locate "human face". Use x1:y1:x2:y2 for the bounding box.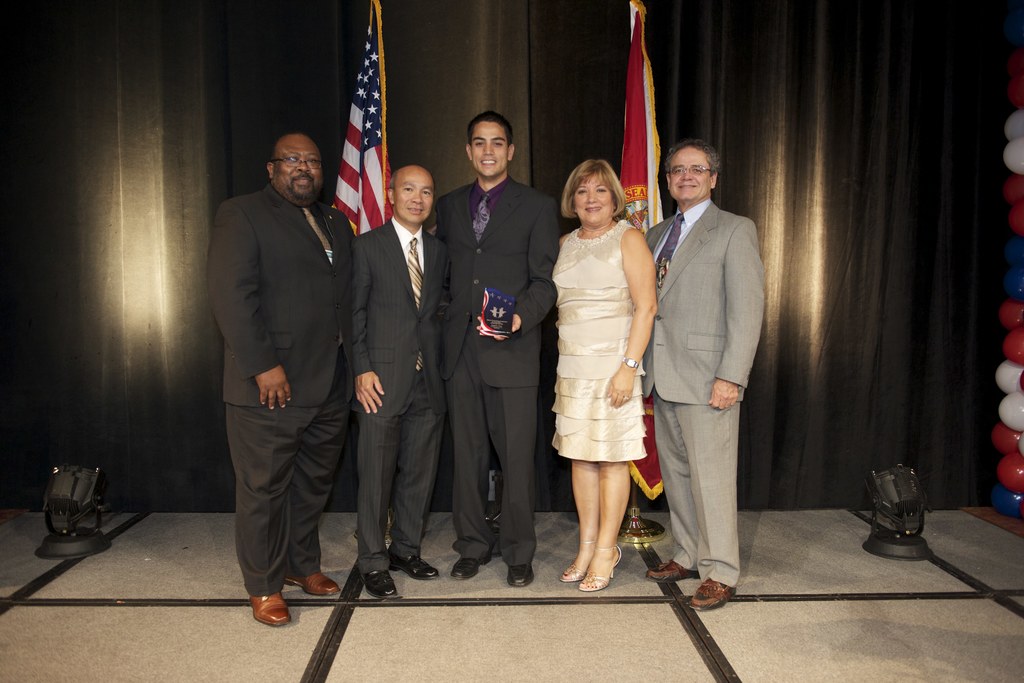
278:134:329:201.
